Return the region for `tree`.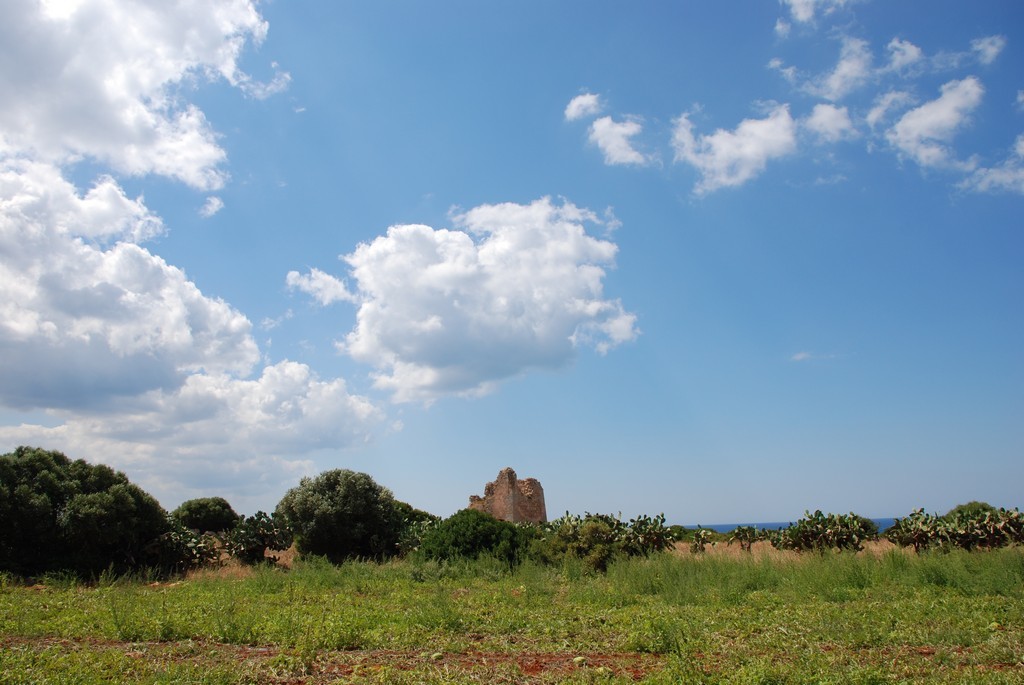
box=[164, 491, 243, 544].
